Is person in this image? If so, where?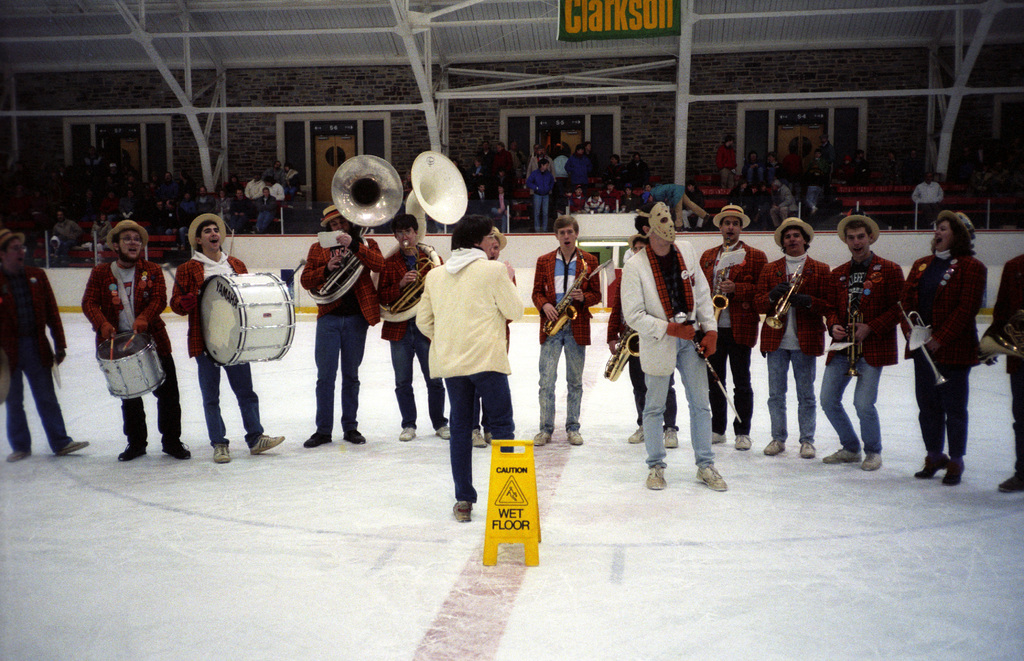
Yes, at 756/215/839/449.
